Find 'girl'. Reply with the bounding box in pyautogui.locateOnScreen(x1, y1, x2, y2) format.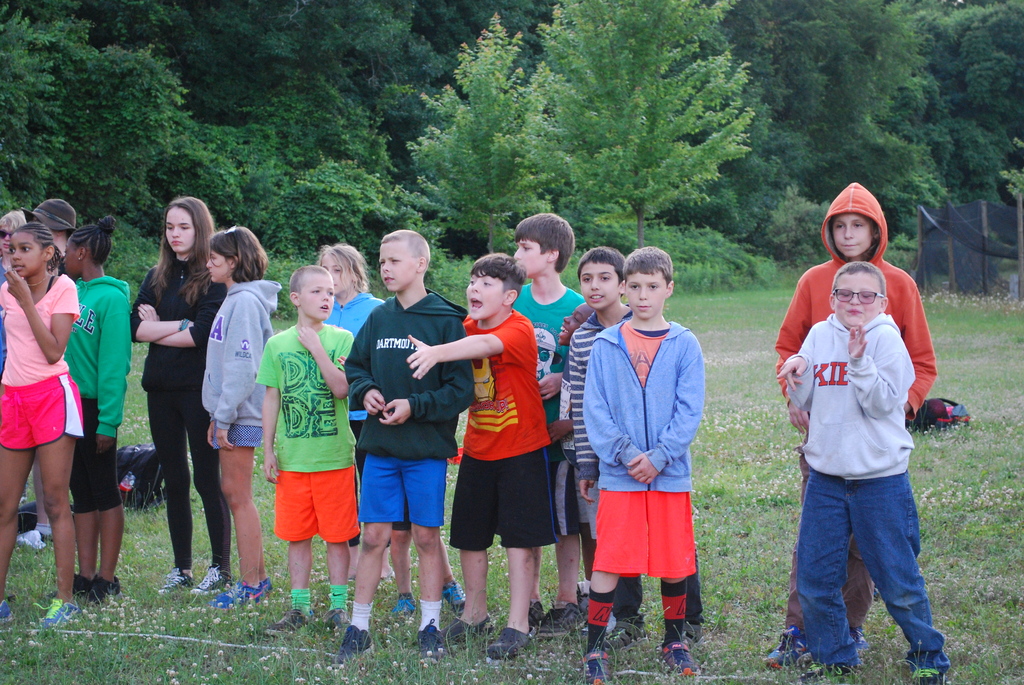
pyautogui.locateOnScreen(322, 240, 388, 588).
